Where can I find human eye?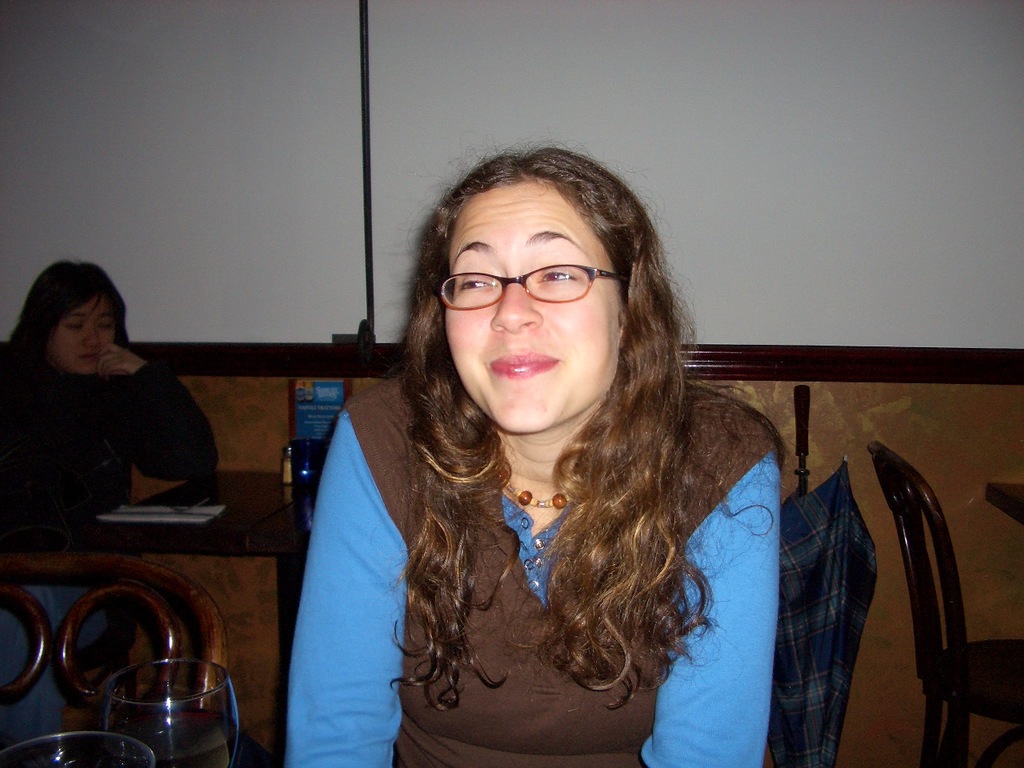
You can find it at locate(458, 273, 496, 296).
